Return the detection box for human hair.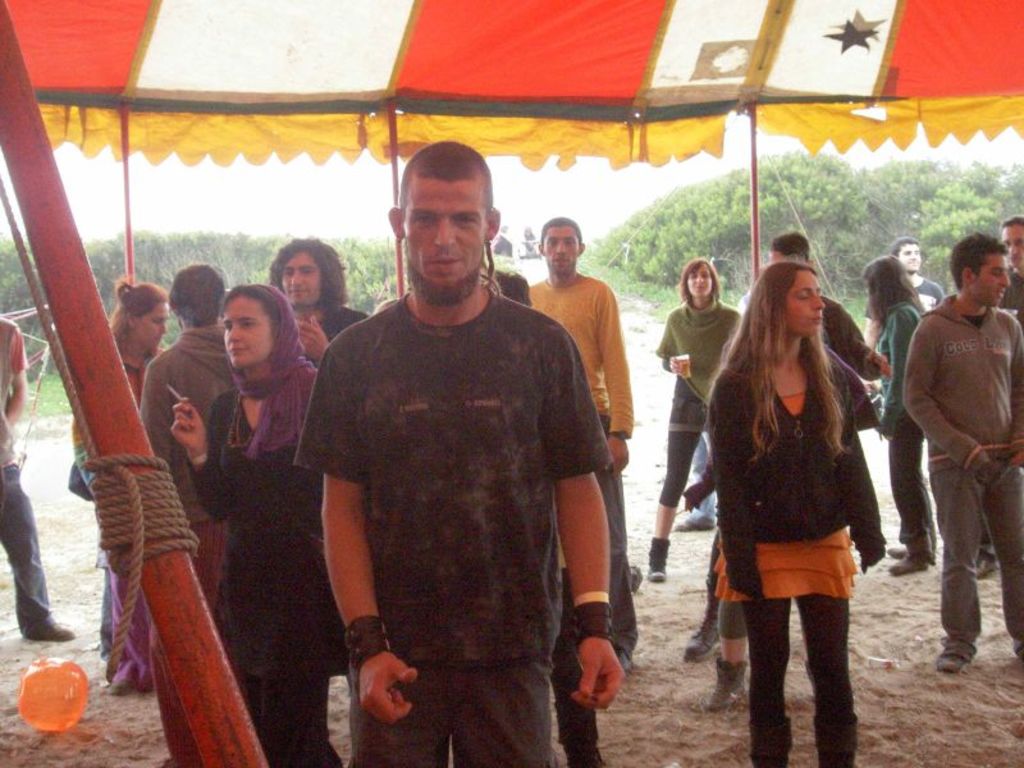
x1=864, y1=252, x2=923, y2=329.
